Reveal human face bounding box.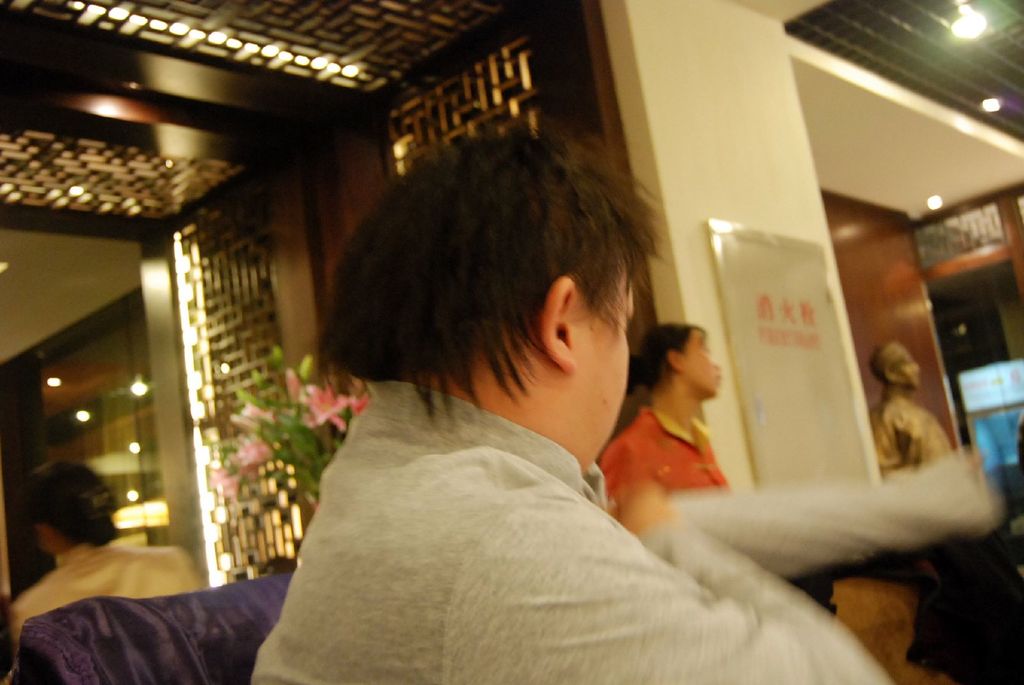
Revealed: x1=652, y1=327, x2=724, y2=414.
